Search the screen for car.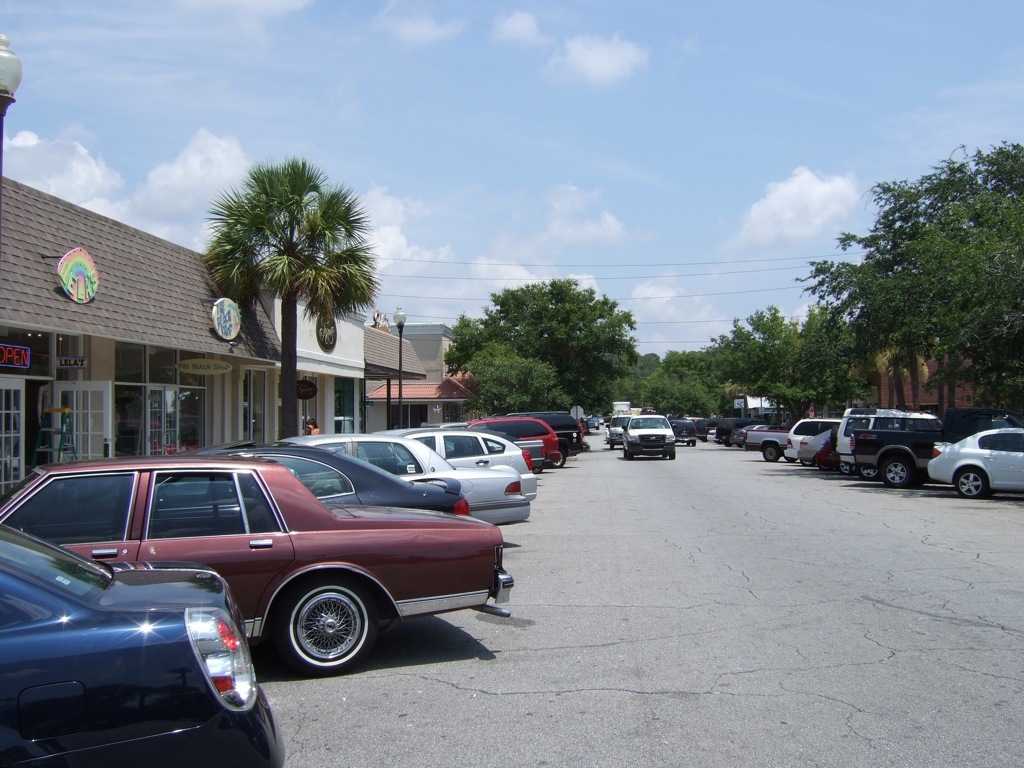
Found at l=528, t=399, r=587, b=450.
